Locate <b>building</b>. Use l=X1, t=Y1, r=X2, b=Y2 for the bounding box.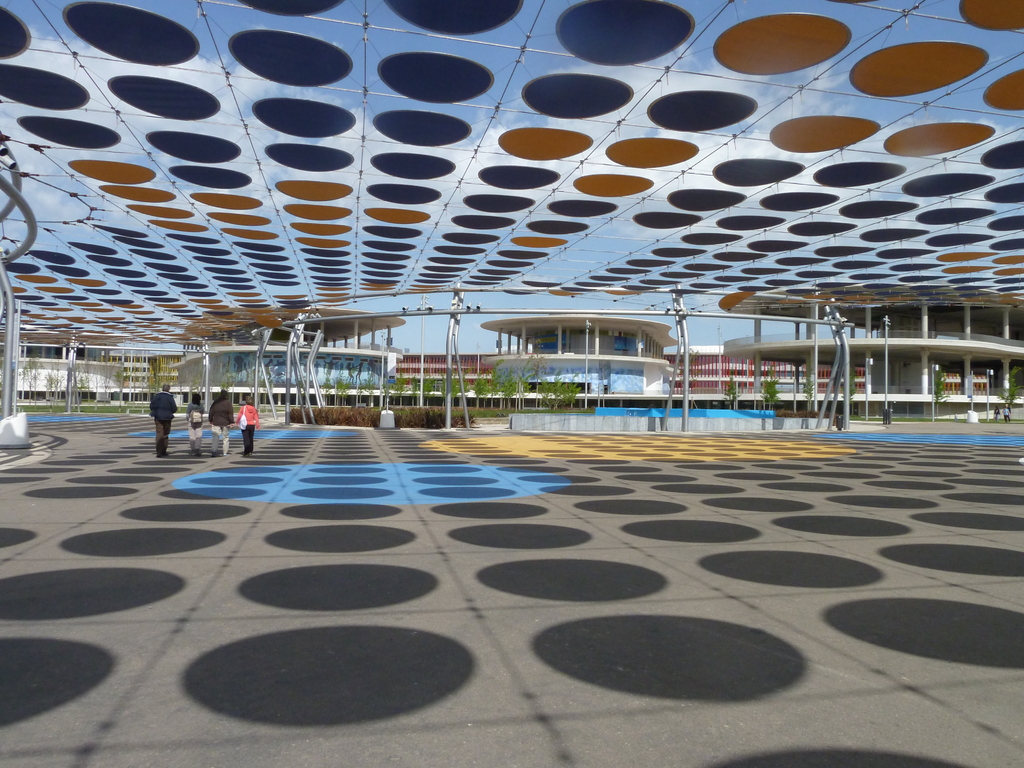
l=0, t=347, r=129, b=399.
